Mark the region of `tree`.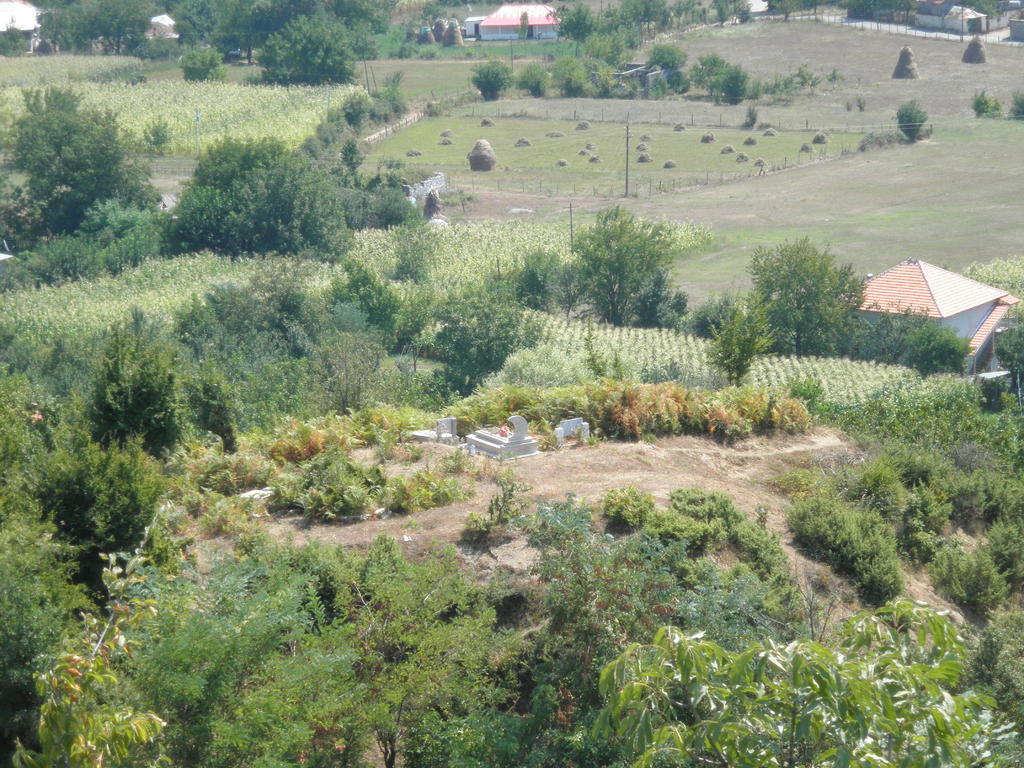
Region: {"left": 181, "top": 45, "right": 228, "bottom": 78}.
